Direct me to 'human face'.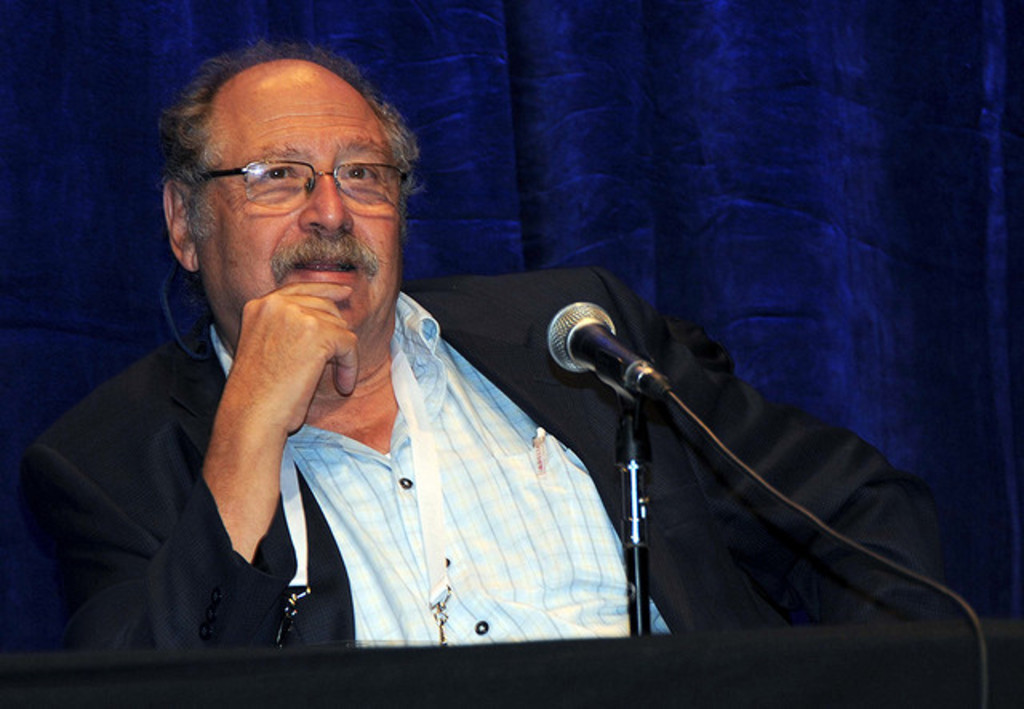
Direction: [184,62,398,349].
